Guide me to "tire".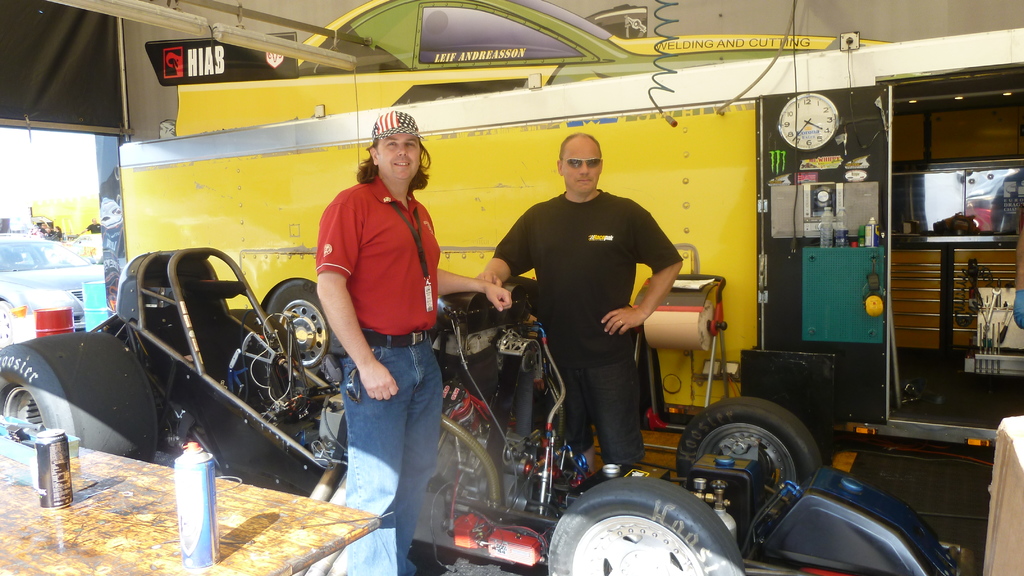
Guidance: select_region(674, 391, 824, 487).
